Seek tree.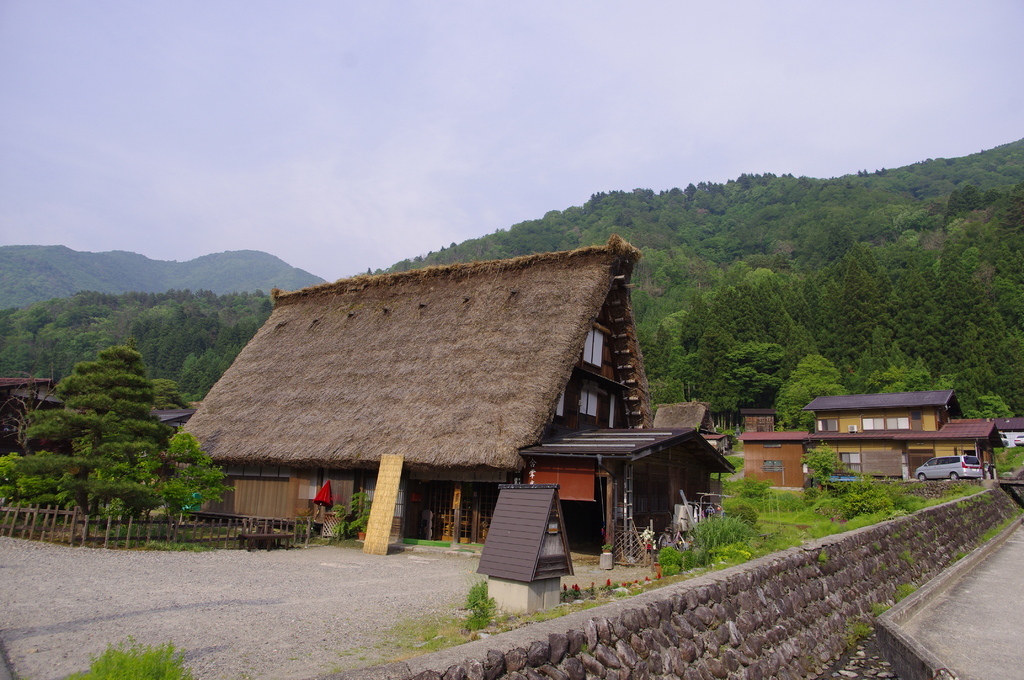
851:199:896:239.
